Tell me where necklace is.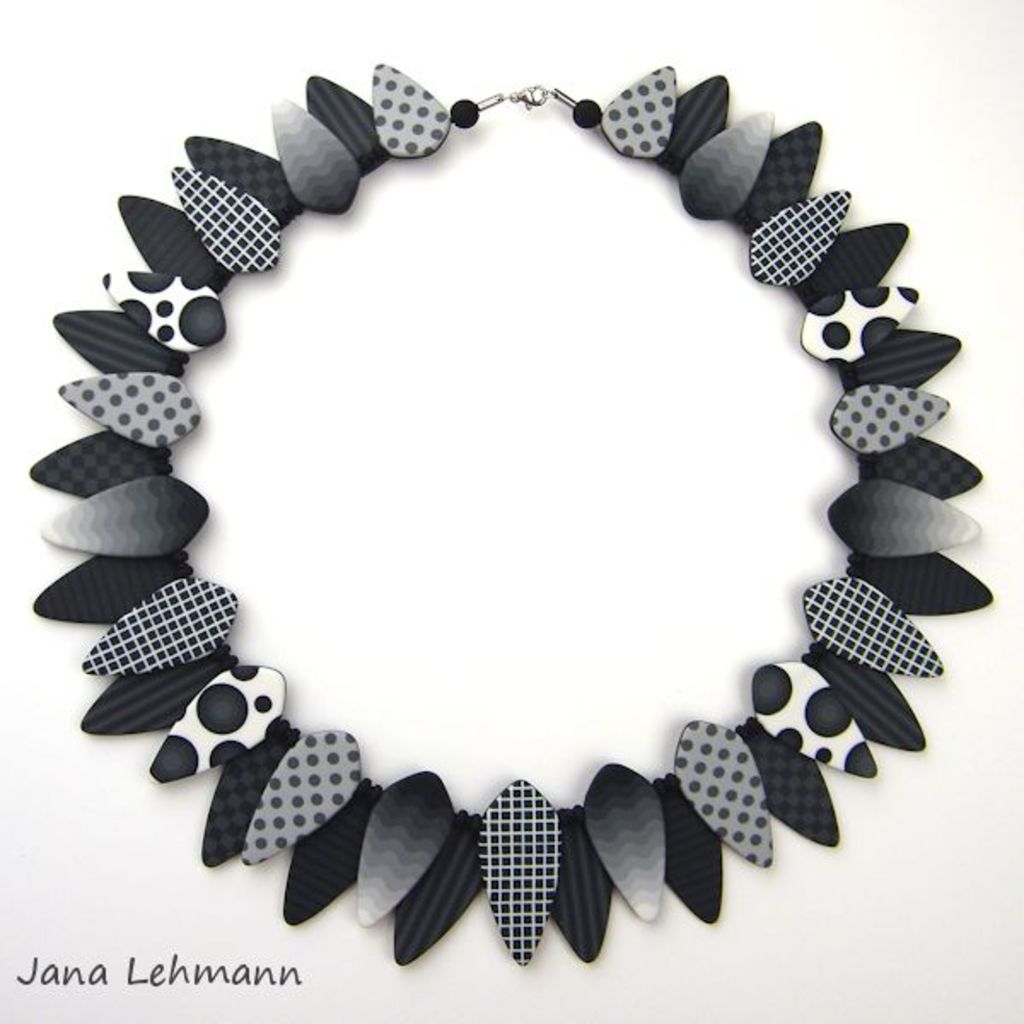
necklace is at (x1=9, y1=36, x2=988, y2=959).
